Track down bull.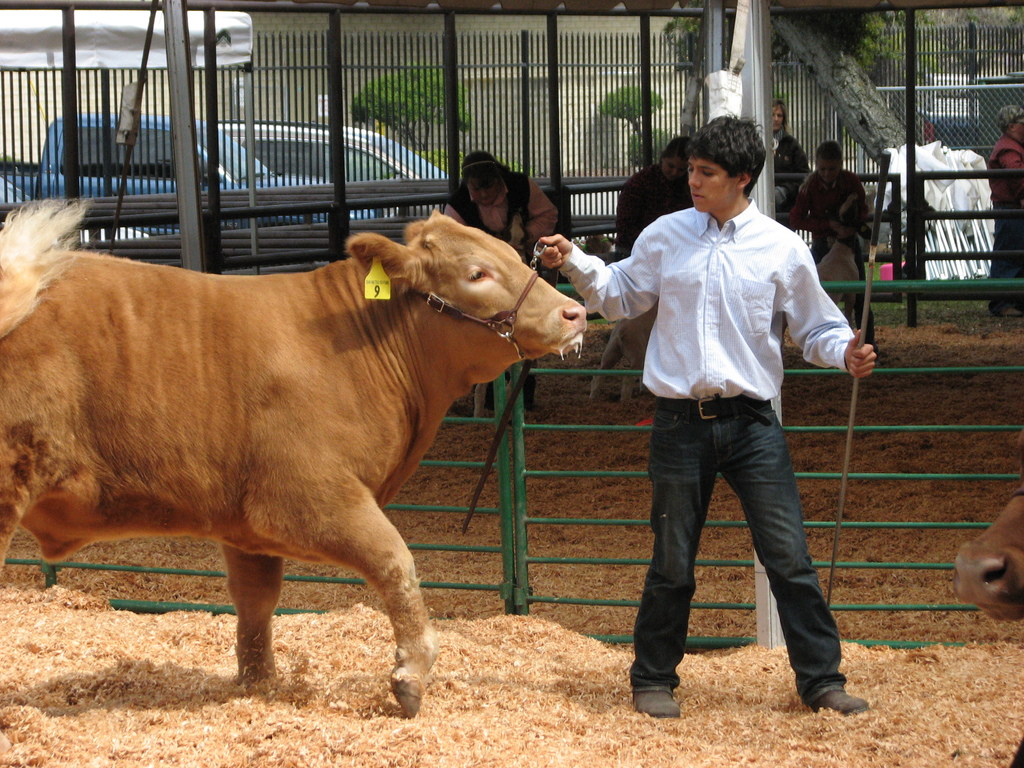
Tracked to bbox(0, 197, 593, 720).
